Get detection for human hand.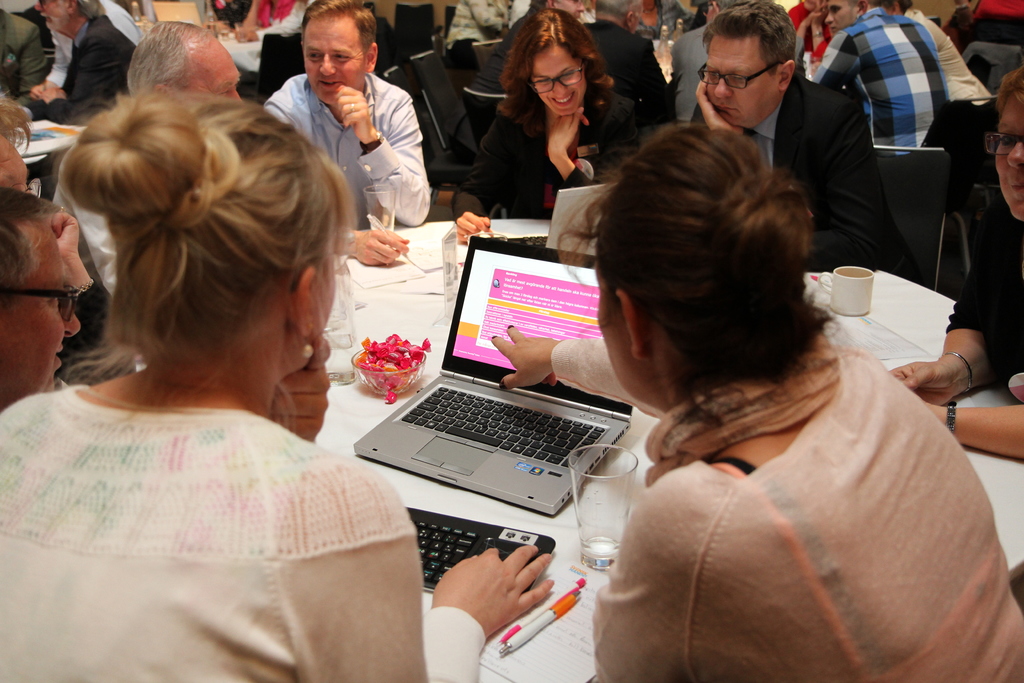
Detection: [804,10,816,29].
